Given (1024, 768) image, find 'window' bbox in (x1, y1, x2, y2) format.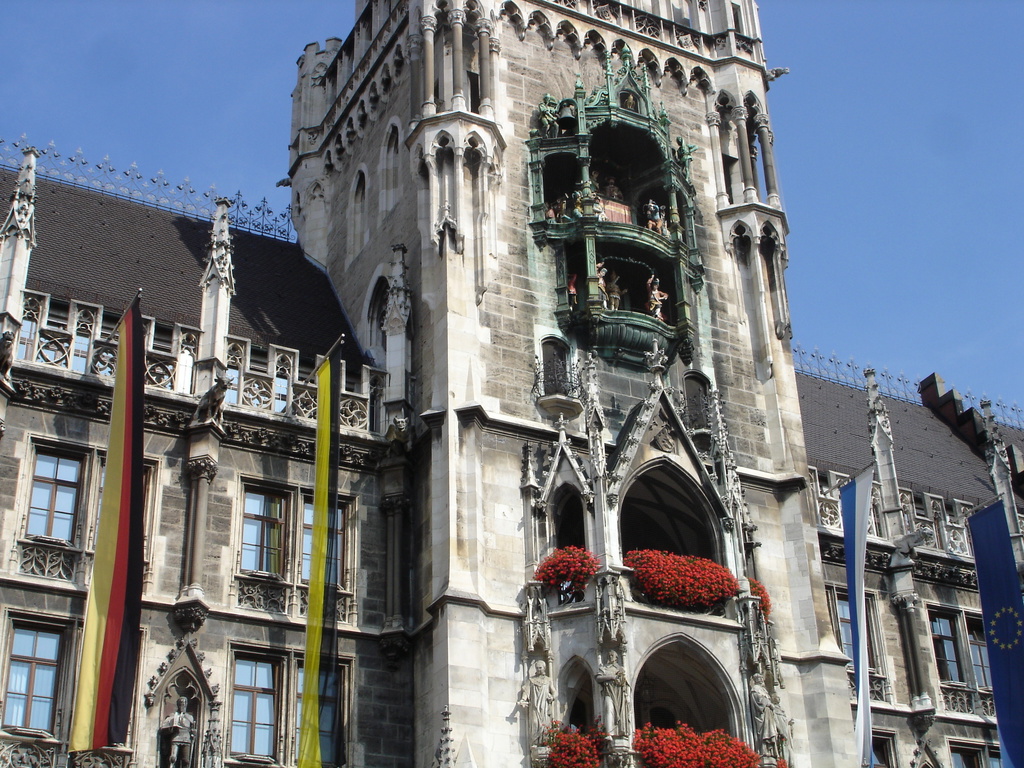
(1, 620, 70, 734).
